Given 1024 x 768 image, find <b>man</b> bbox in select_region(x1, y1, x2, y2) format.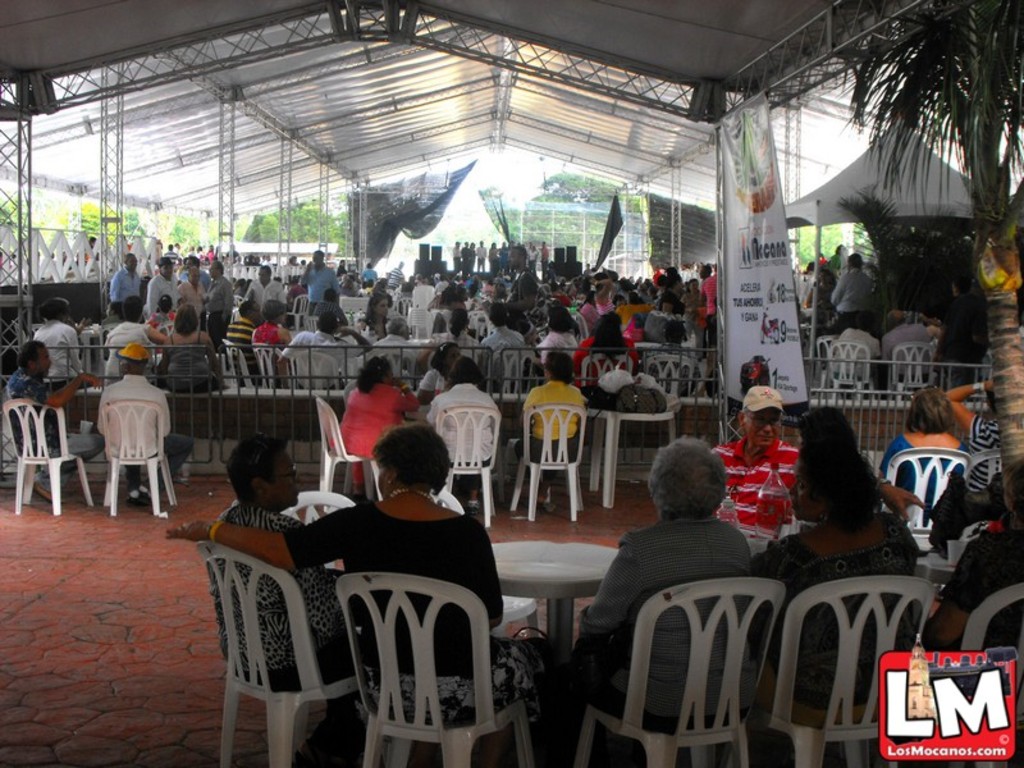
select_region(826, 252, 878, 330).
